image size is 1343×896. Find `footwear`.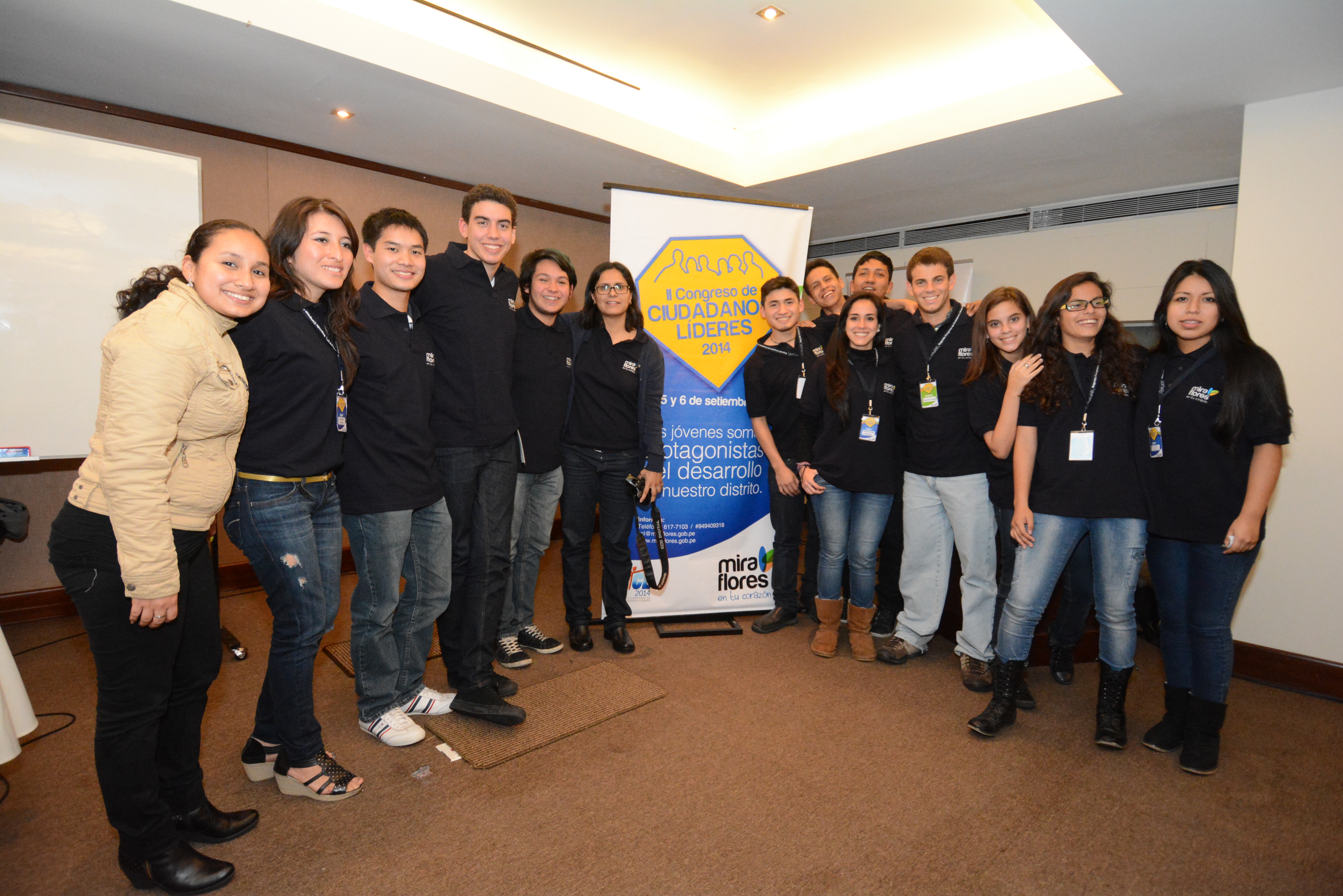
235, 177, 245, 187.
